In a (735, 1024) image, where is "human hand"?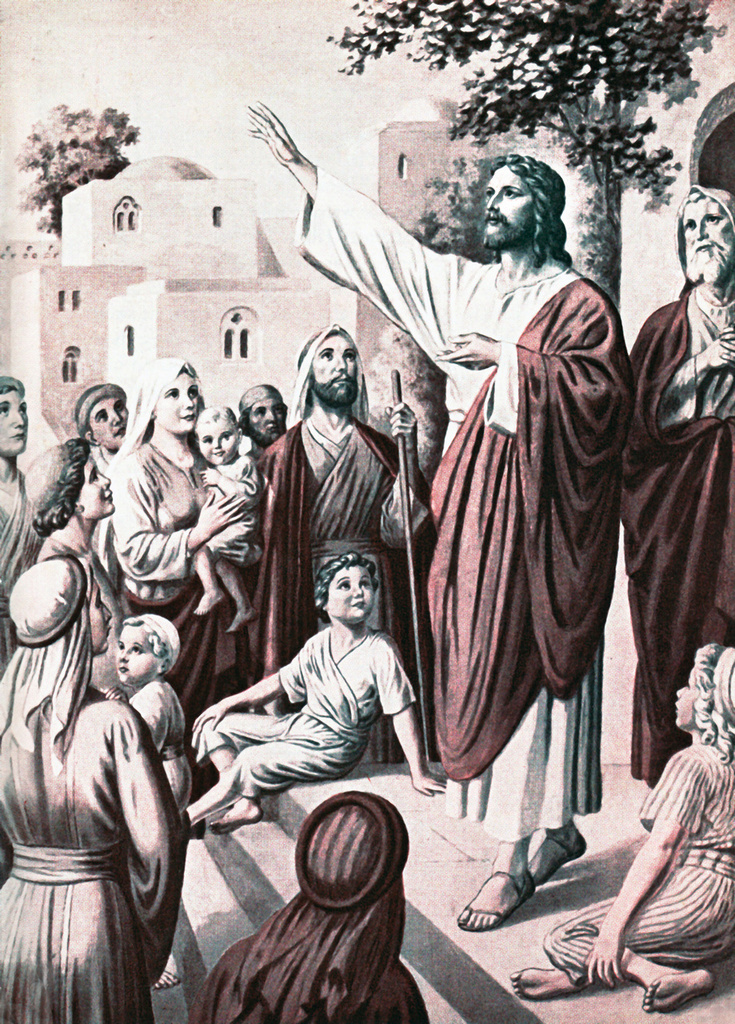
BBox(385, 402, 418, 451).
